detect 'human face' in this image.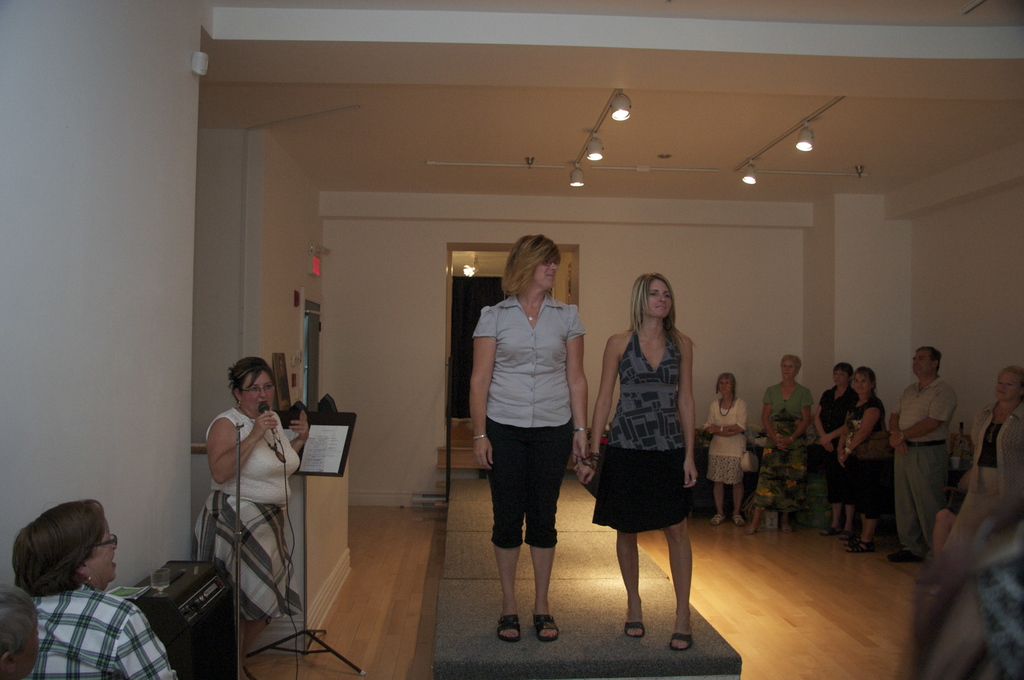
Detection: (855,370,870,393).
